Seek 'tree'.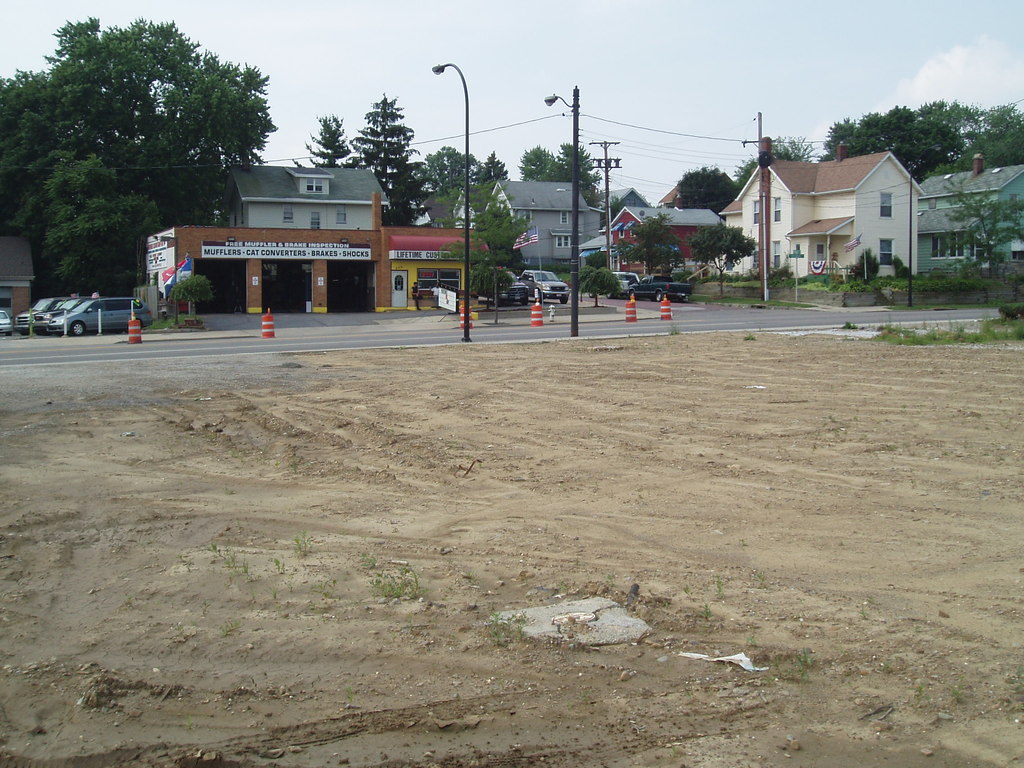
l=820, t=98, r=970, b=187.
